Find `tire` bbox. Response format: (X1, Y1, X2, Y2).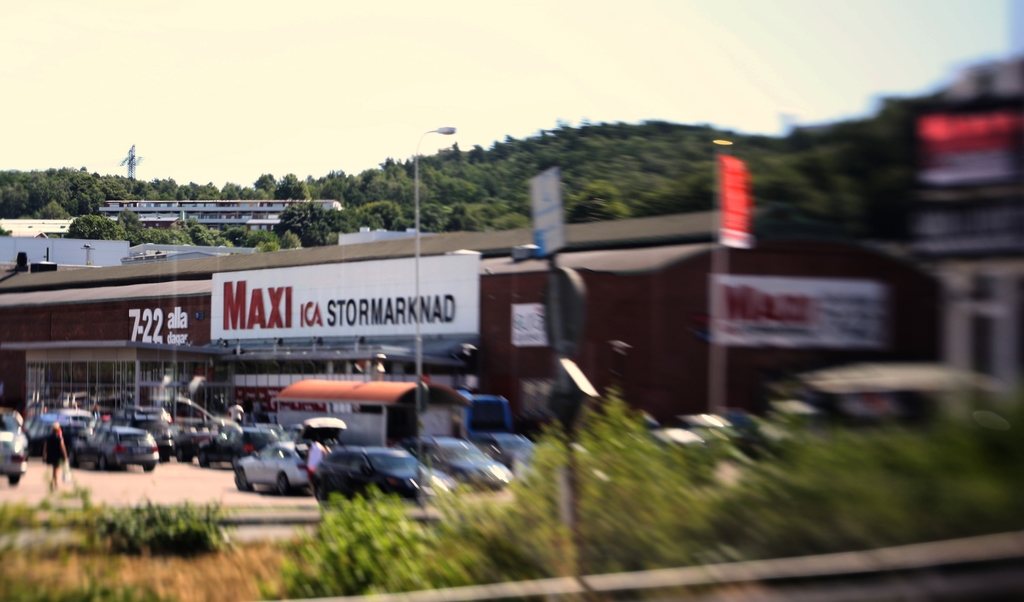
(99, 458, 113, 468).
